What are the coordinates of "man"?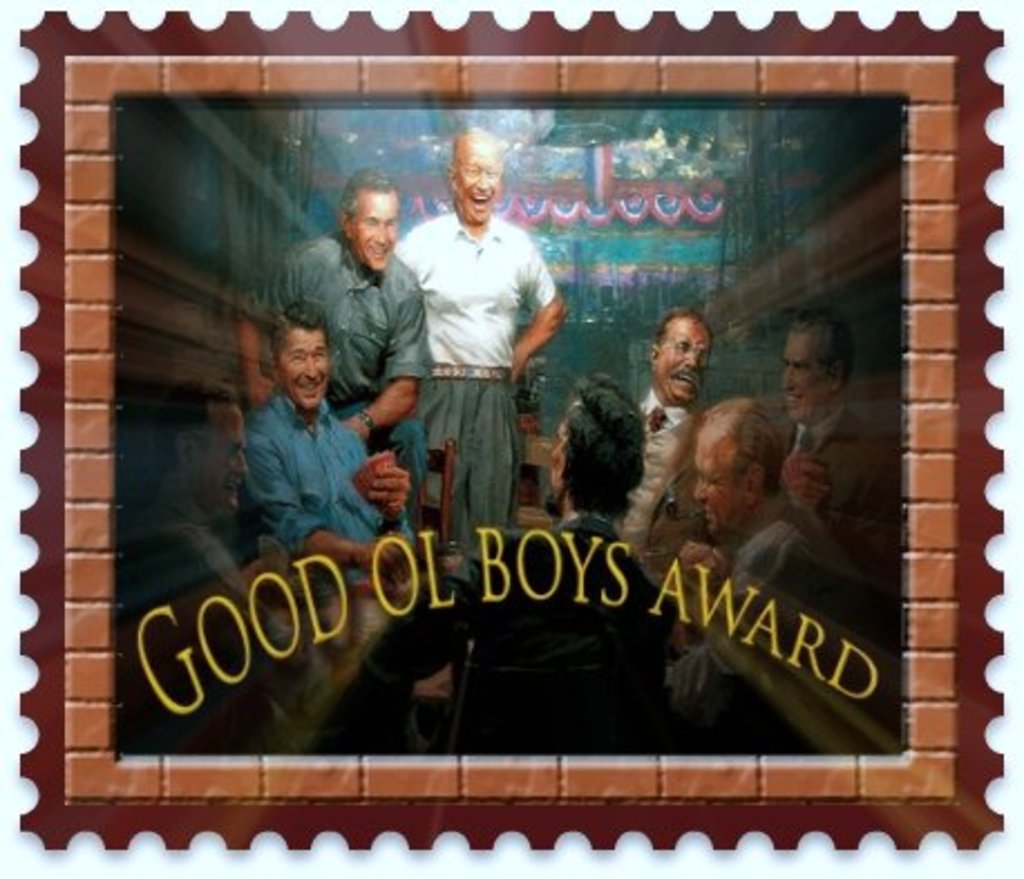
[x1=666, y1=394, x2=874, y2=754].
